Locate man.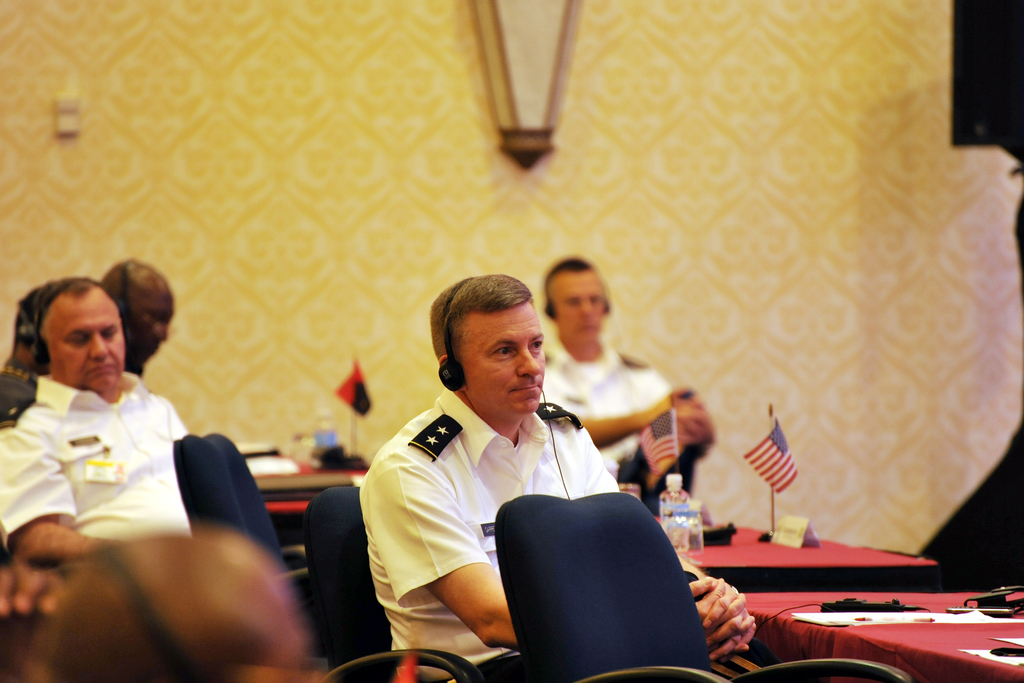
Bounding box: rect(351, 270, 755, 682).
